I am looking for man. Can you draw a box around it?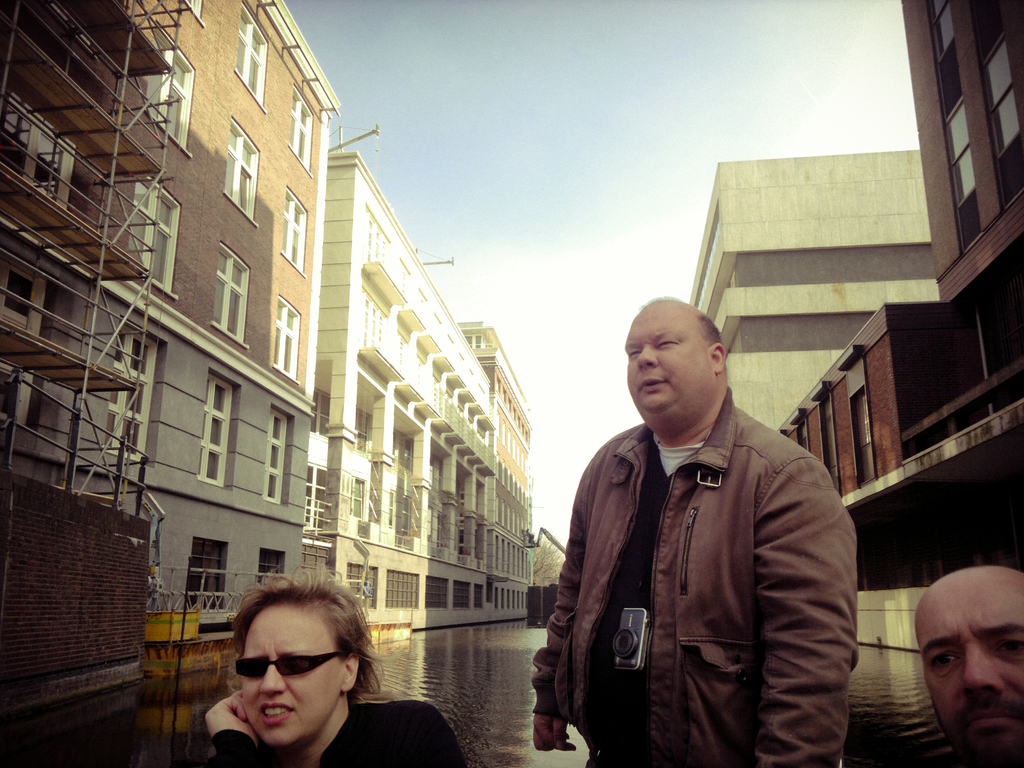
Sure, the bounding box is bbox=(918, 562, 1023, 767).
